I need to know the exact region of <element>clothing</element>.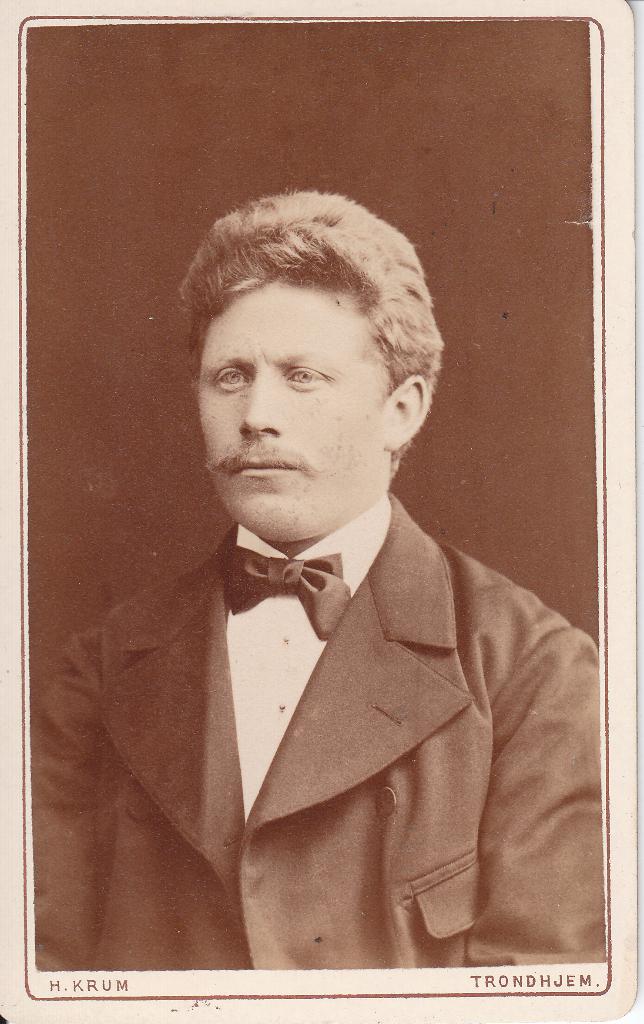
Region: x1=115, y1=520, x2=586, y2=967.
